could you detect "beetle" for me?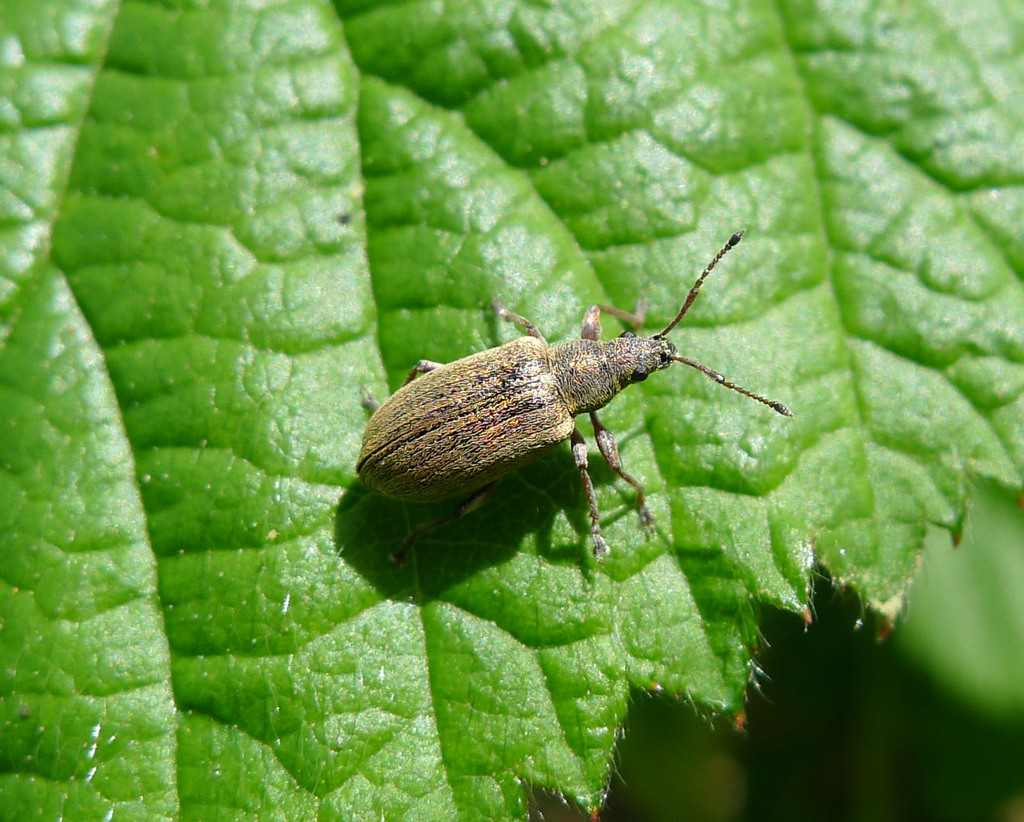
Detection result: 338, 231, 803, 566.
